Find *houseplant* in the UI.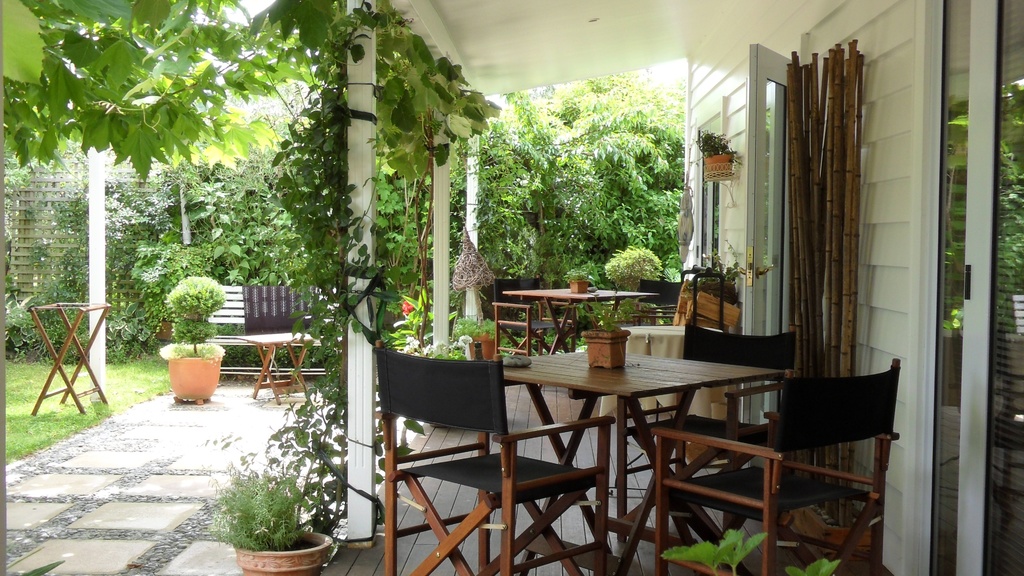
UI element at (left=609, top=234, right=666, bottom=336).
